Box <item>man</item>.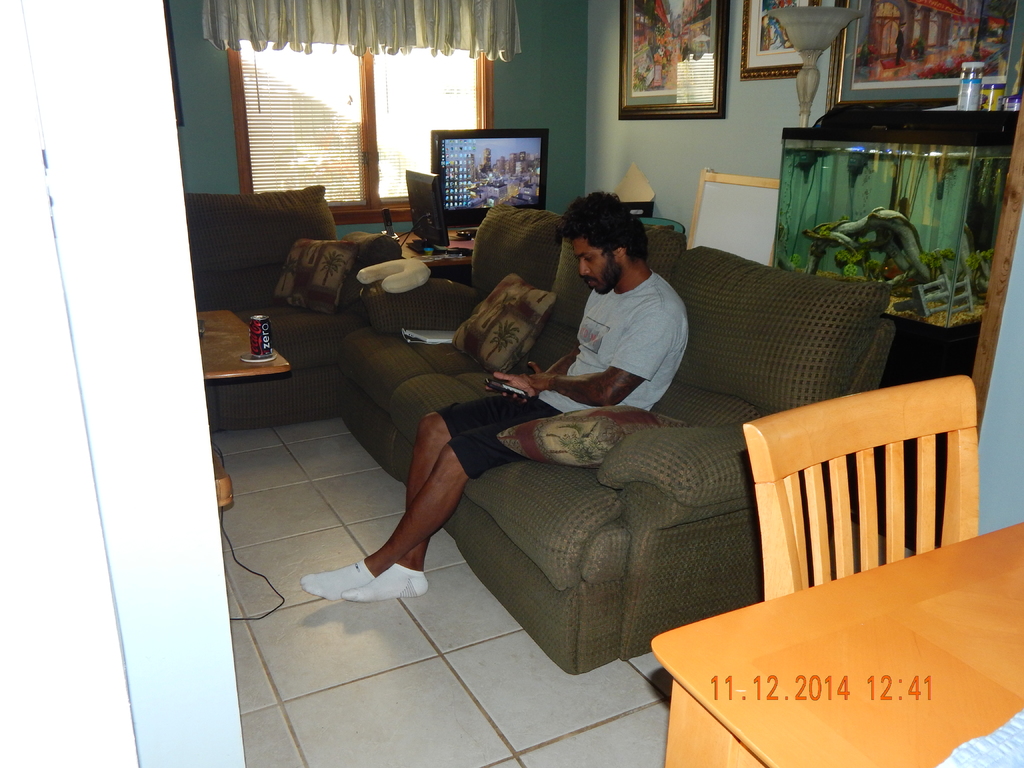
x1=298 y1=196 x2=686 y2=606.
